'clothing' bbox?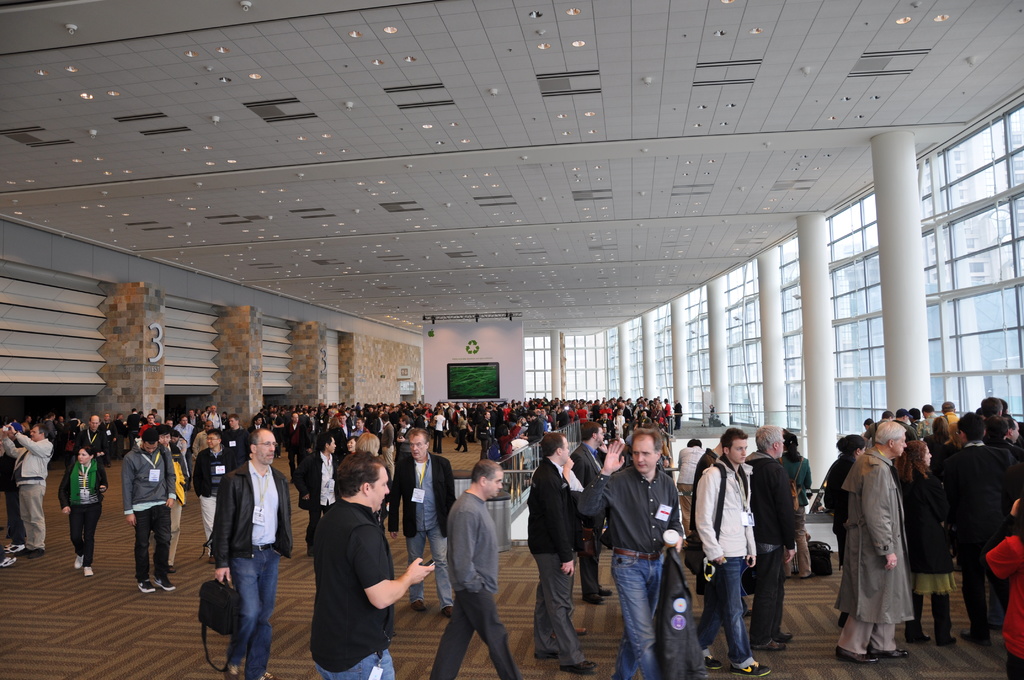
[575, 460, 690, 679]
